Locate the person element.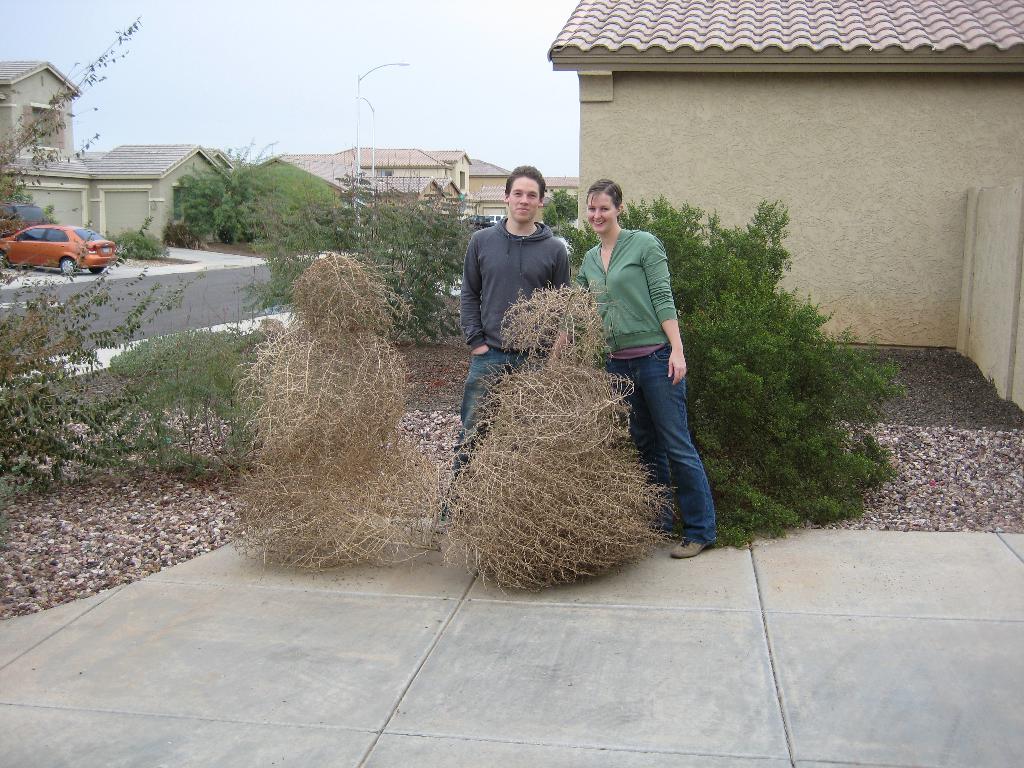
Element bbox: bbox=[602, 159, 713, 563].
